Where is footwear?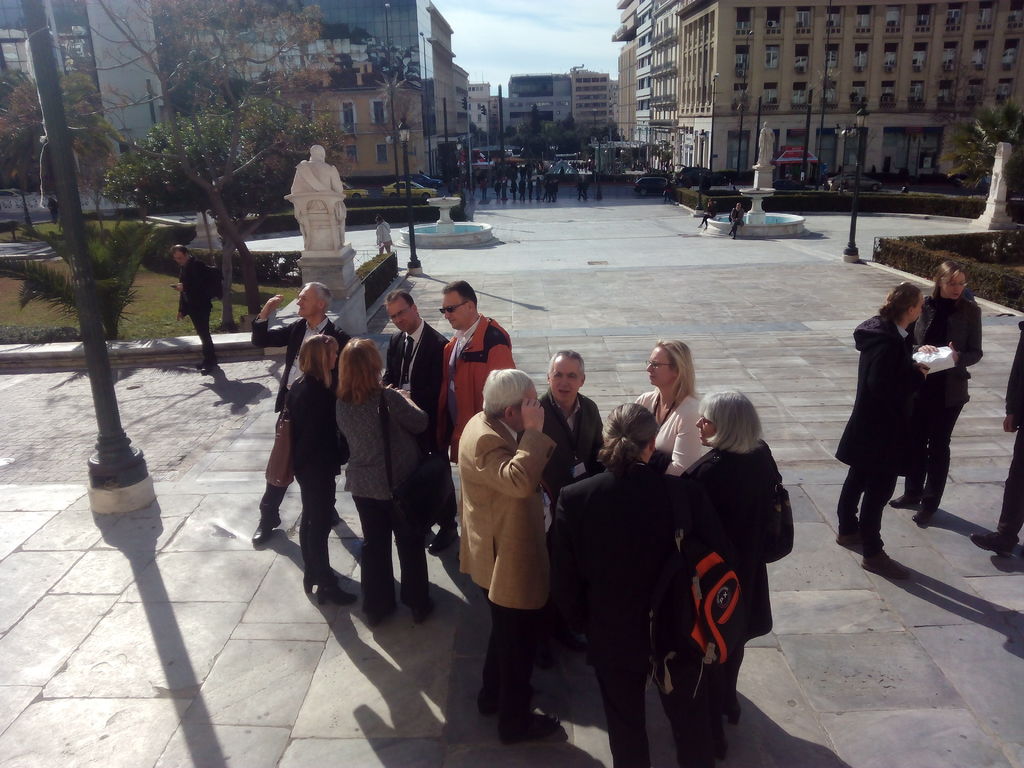
box=[696, 223, 703, 227].
